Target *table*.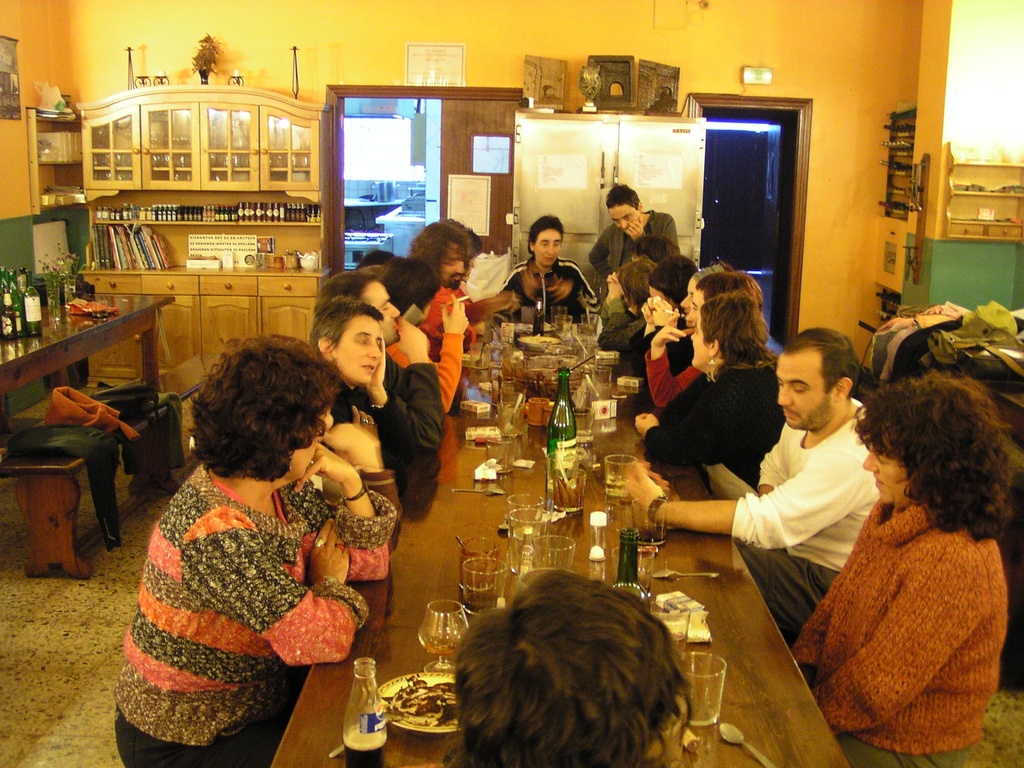
Target region: [left=0, top=291, right=173, bottom=401].
